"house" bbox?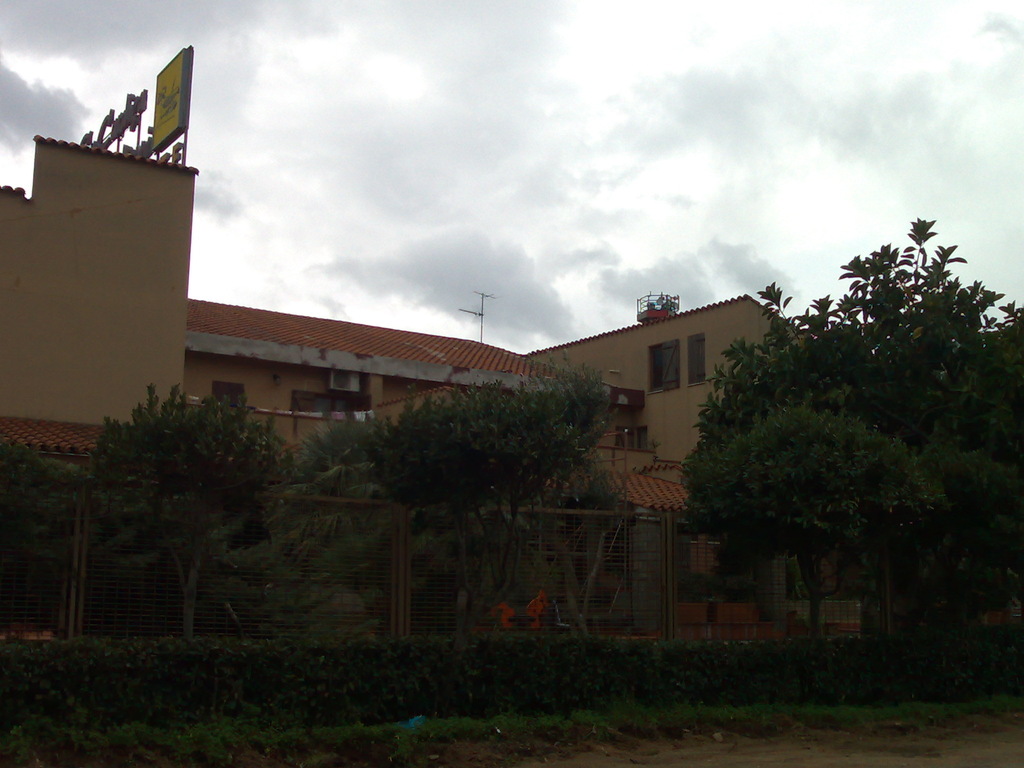
76,214,912,657
